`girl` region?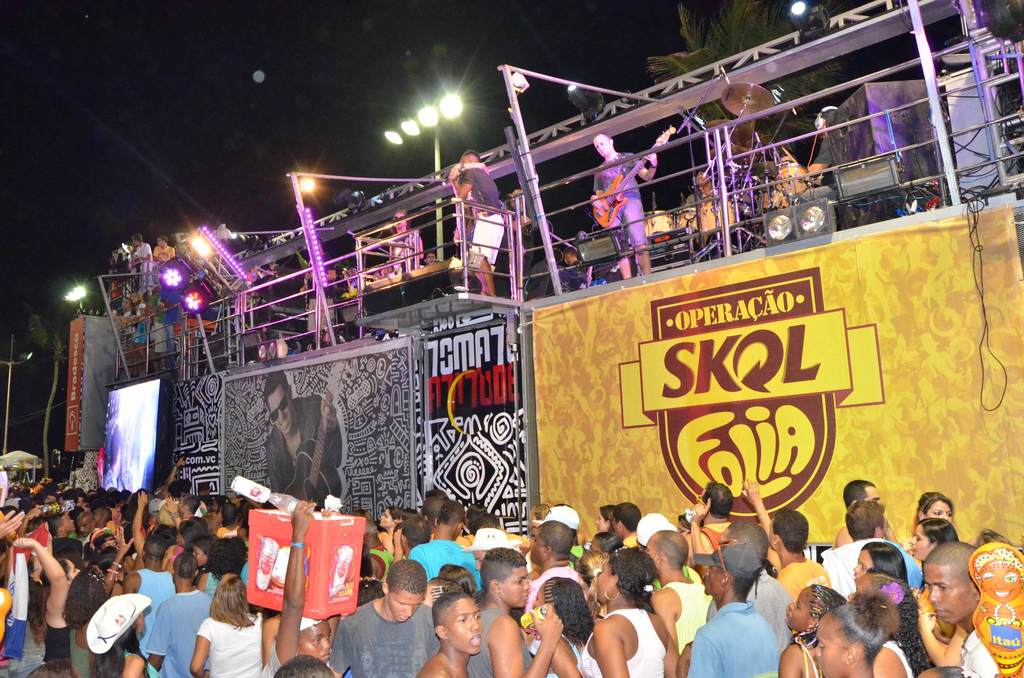
189/572/260/675
